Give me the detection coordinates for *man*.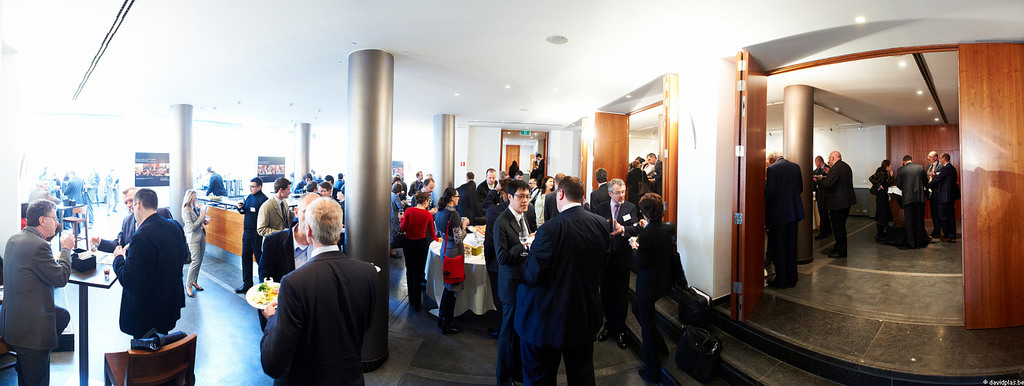
crop(895, 157, 930, 247).
